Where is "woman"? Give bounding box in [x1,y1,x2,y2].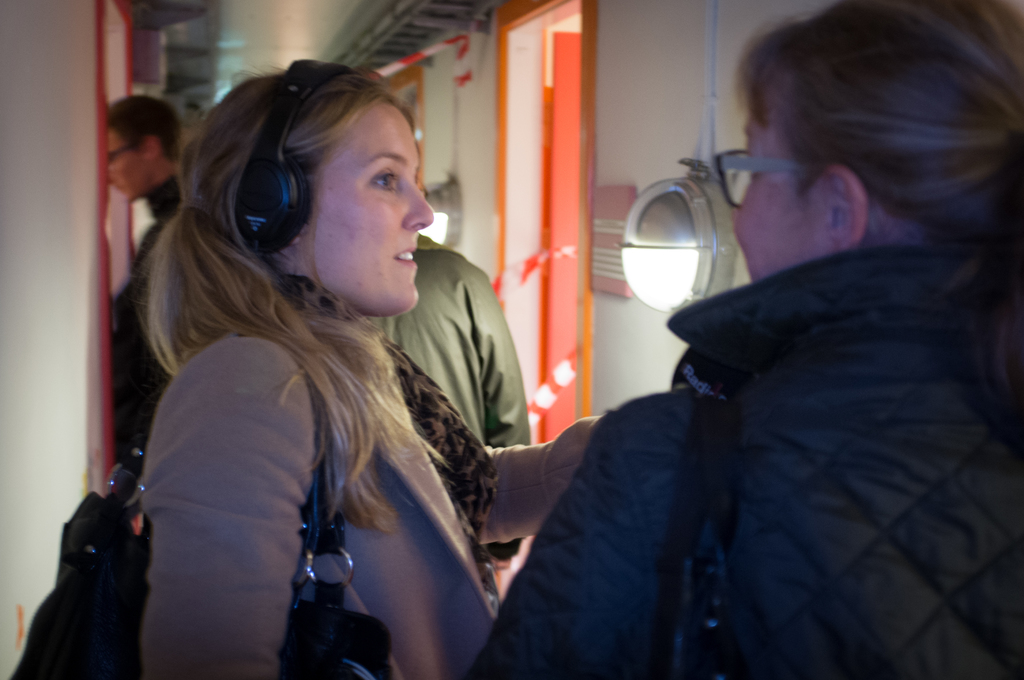
[472,0,1023,679].
